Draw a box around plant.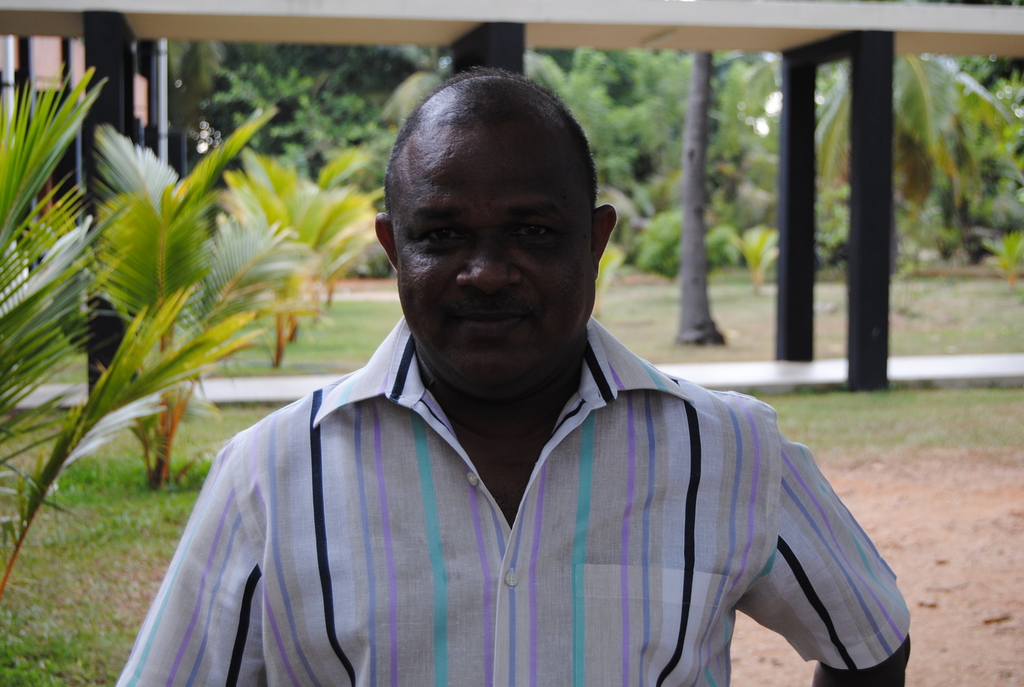
[x1=85, y1=97, x2=253, y2=490].
